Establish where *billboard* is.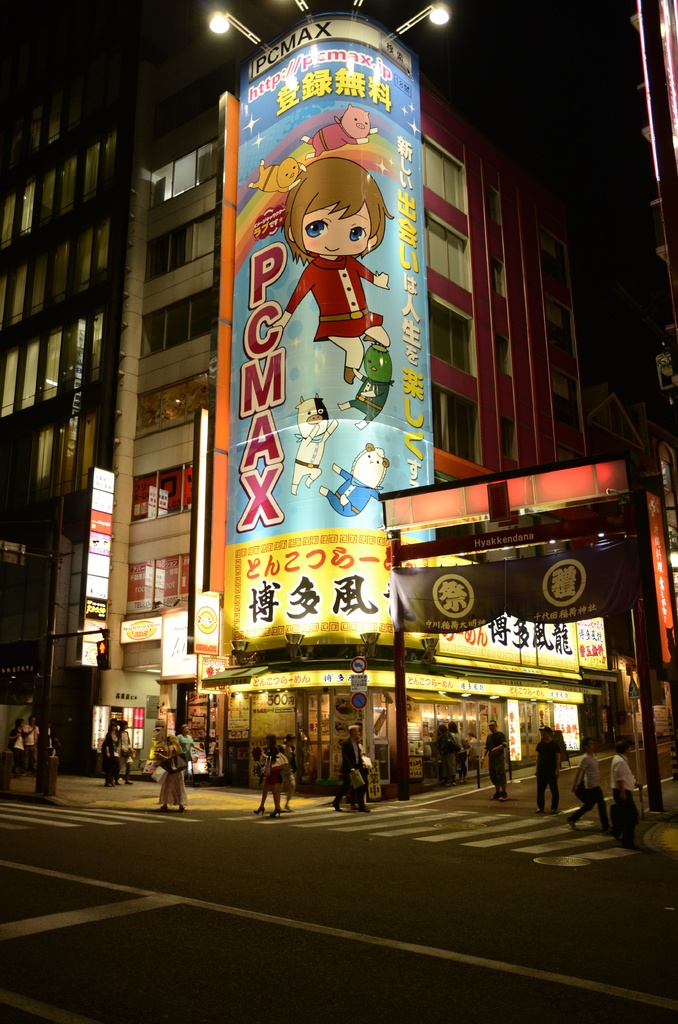
Established at {"x1": 186, "y1": 584, "x2": 223, "y2": 650}.
